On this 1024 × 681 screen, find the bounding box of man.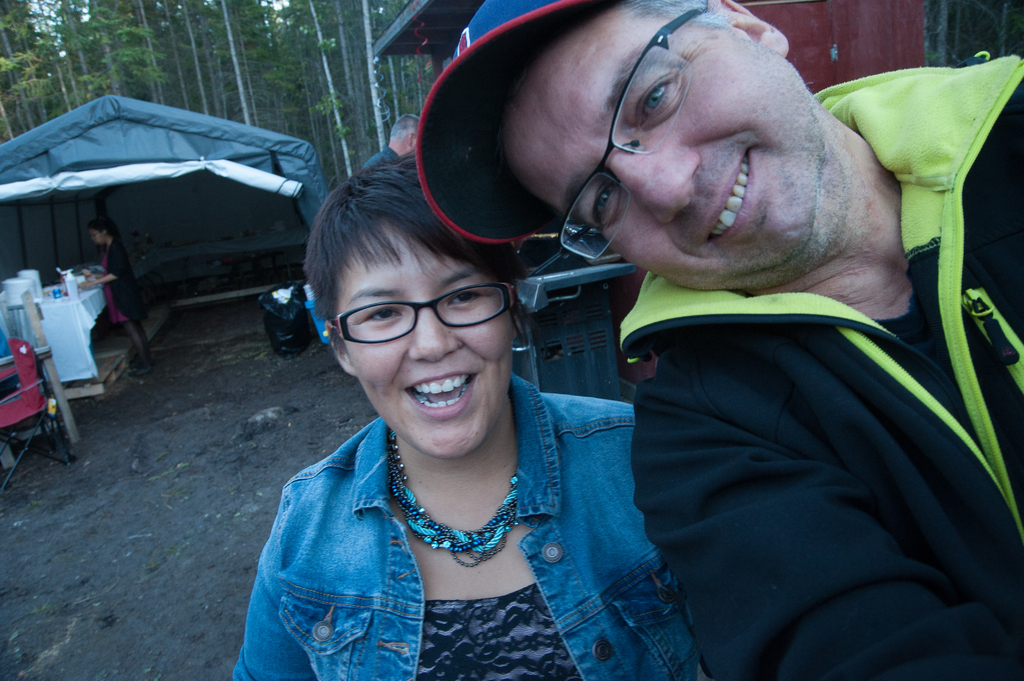
Bounding box: Rect(348, 10, 1023, 666).
